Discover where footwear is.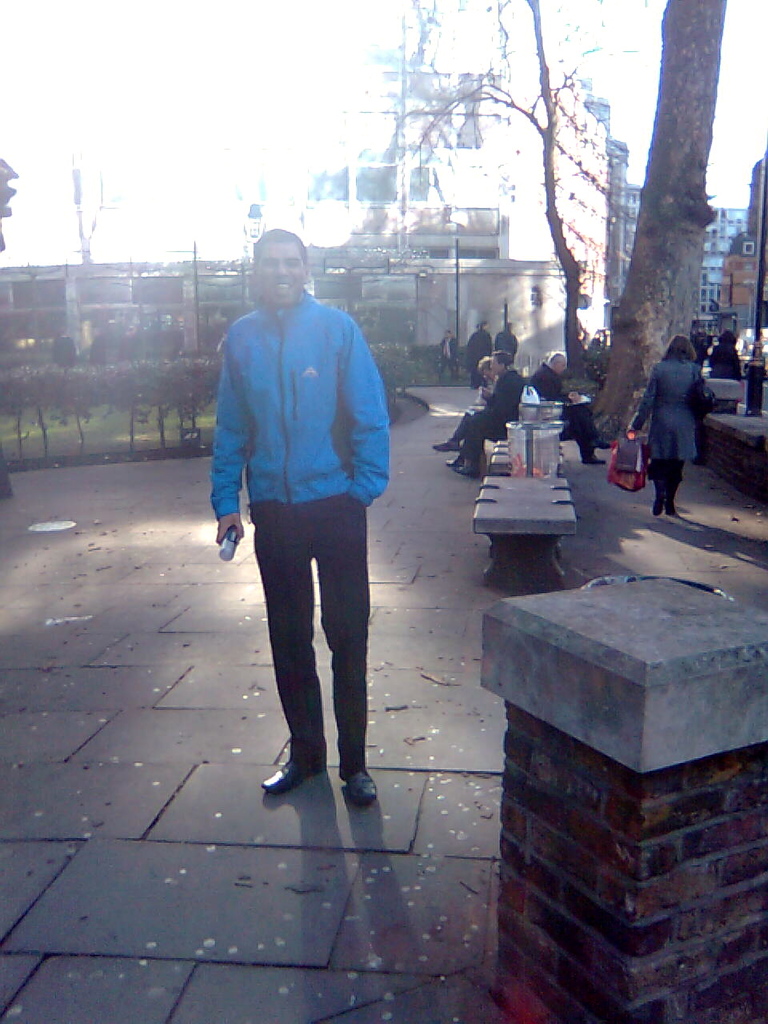
Discovered at x1=260, y1=750, x2=329, y2=800.
